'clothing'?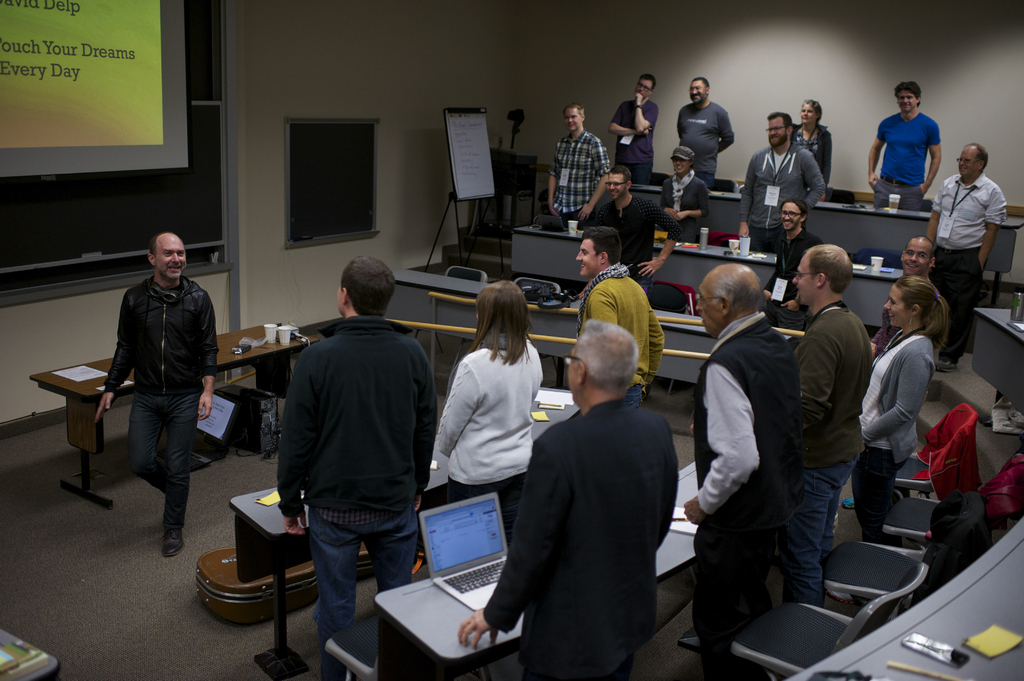
BBox(598, 195, 674, 263)
